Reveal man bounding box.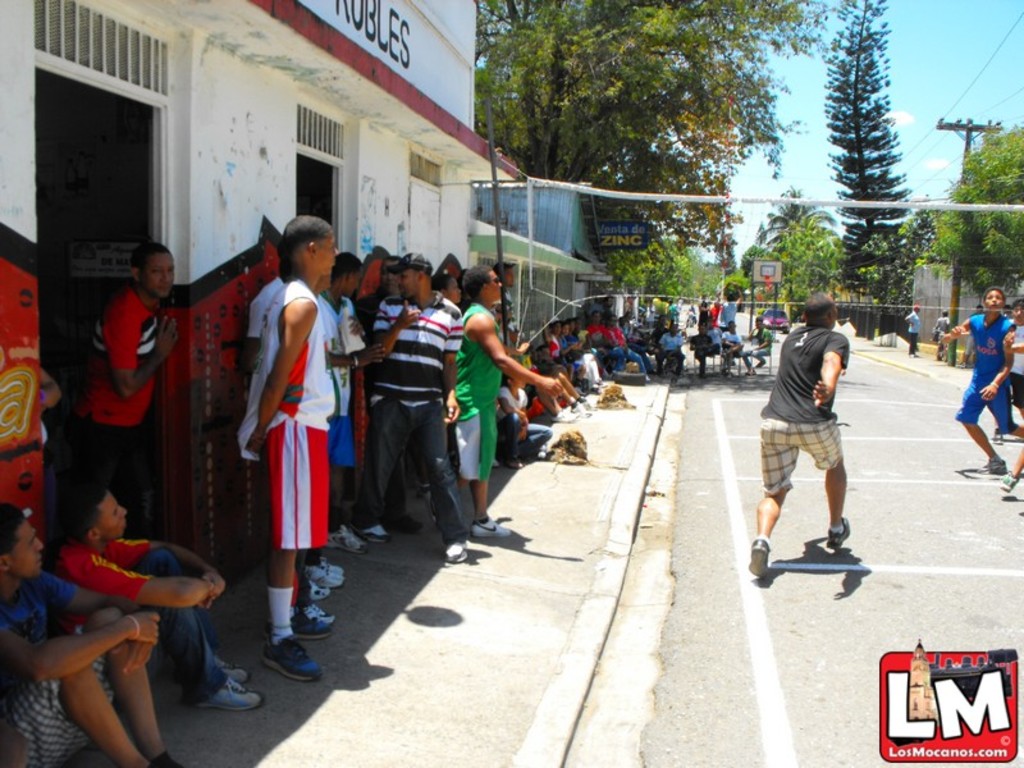
Revealed: bbox=(694, 320, 718, 370).
